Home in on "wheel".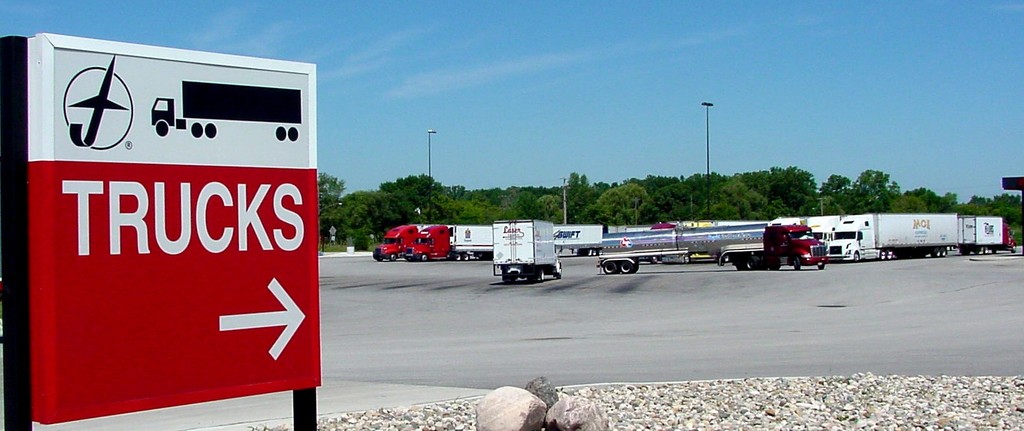
Homed in at locate(985, 247, 988, 255).
